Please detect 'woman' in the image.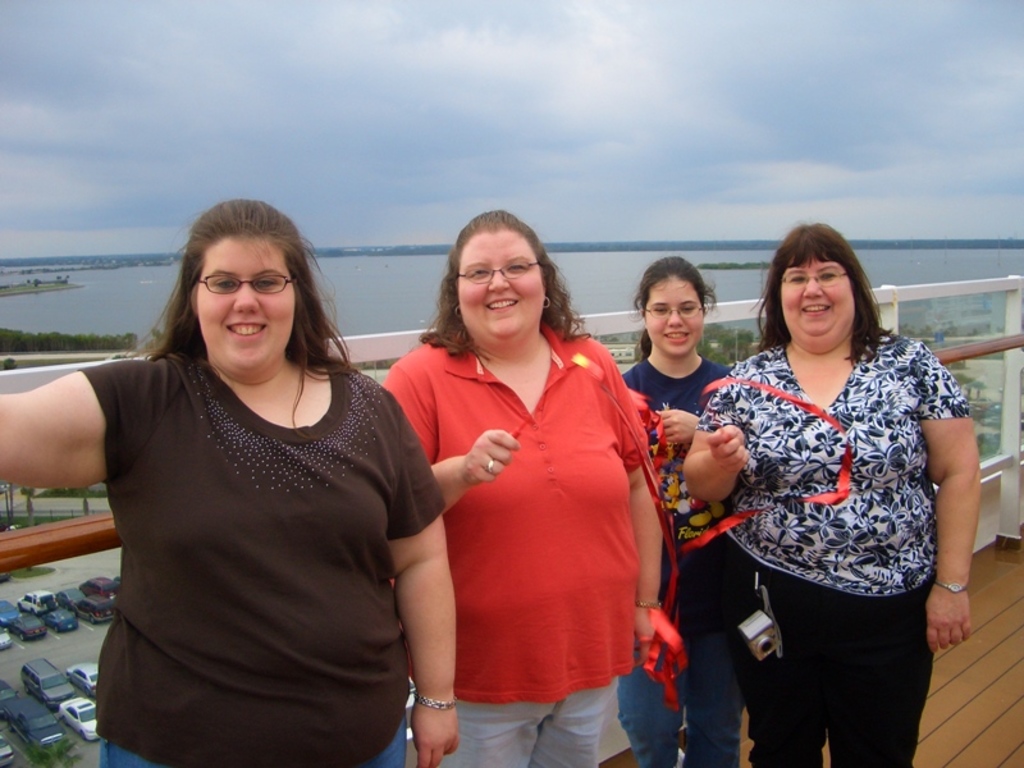
[left=681, top=224, right=987, bottom=767].
